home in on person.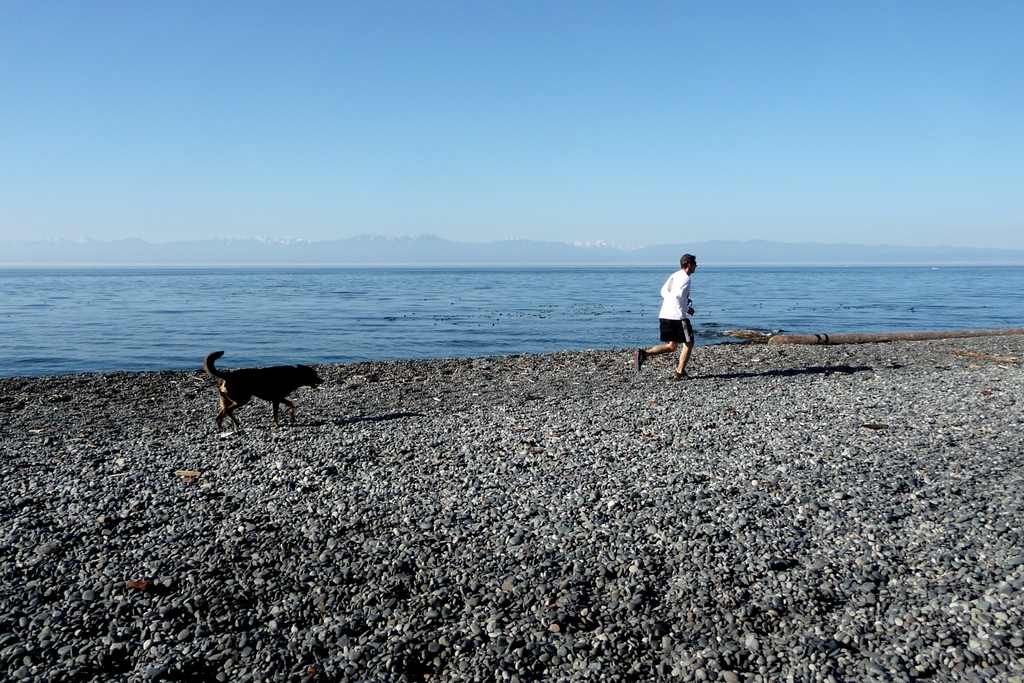
Homed in at (650, 266, 709, 376).
